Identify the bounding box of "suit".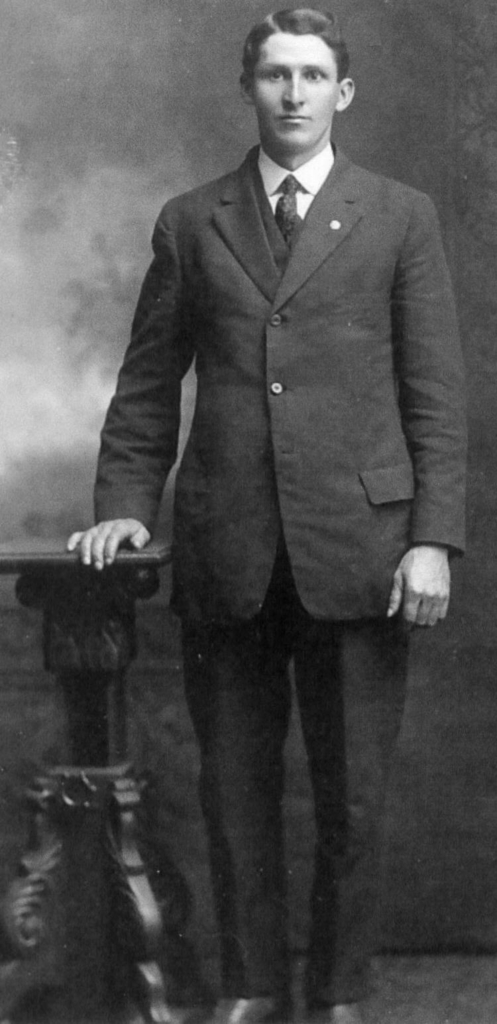
box(91, 141, 467, 994).
